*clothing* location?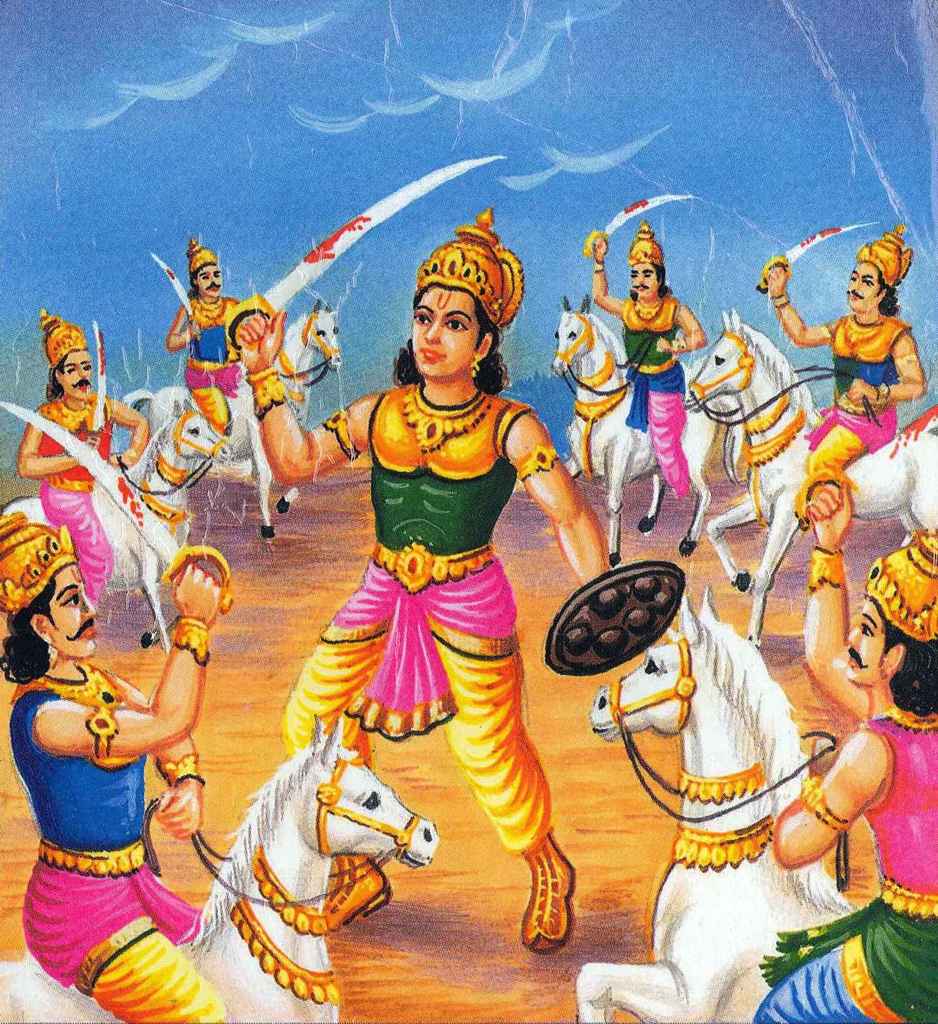
[x1=798, y1=314, x2=910, y2=475]
